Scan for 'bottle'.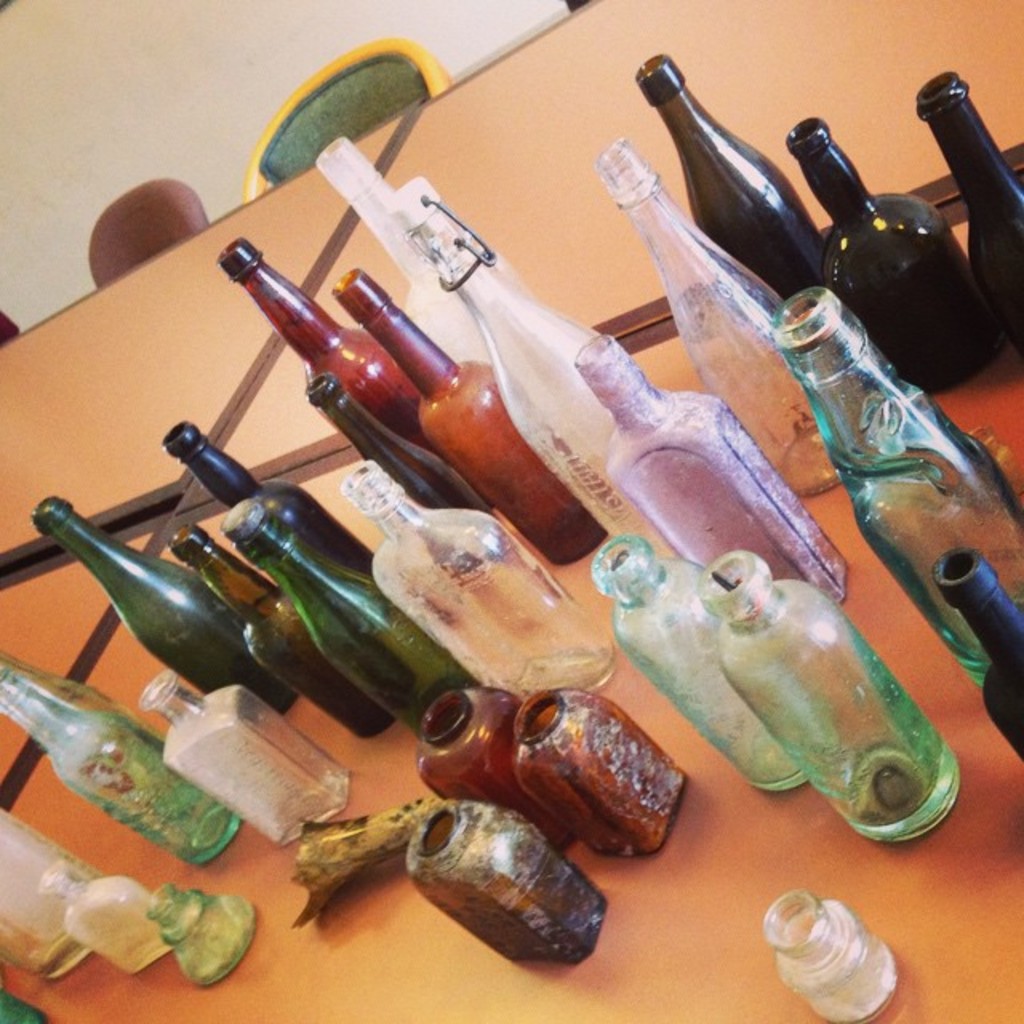
Scan result: 782 112 1000 397.
